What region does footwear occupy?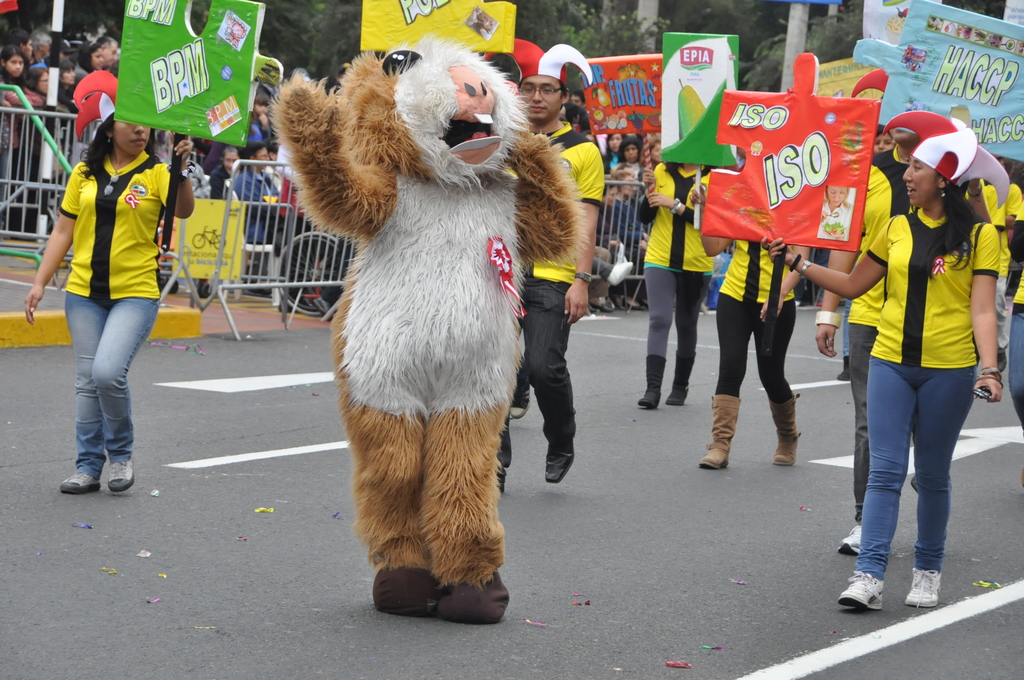
detection(106, 459, 135, 494).
